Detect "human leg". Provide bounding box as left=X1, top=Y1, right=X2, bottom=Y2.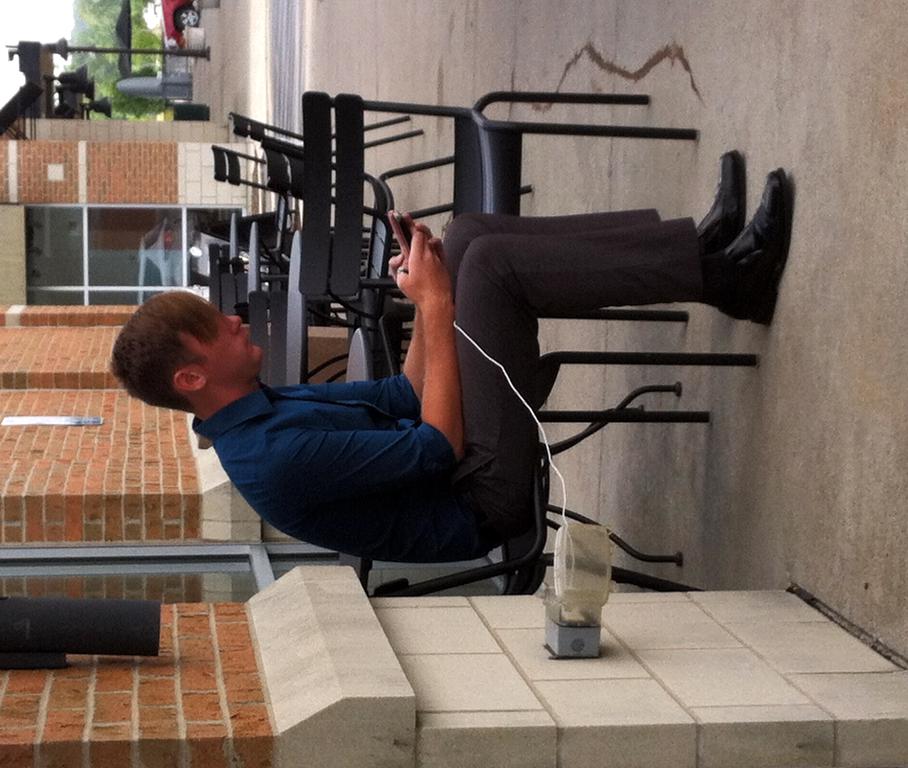
left=443, top=147, right=738, bottom=293.
